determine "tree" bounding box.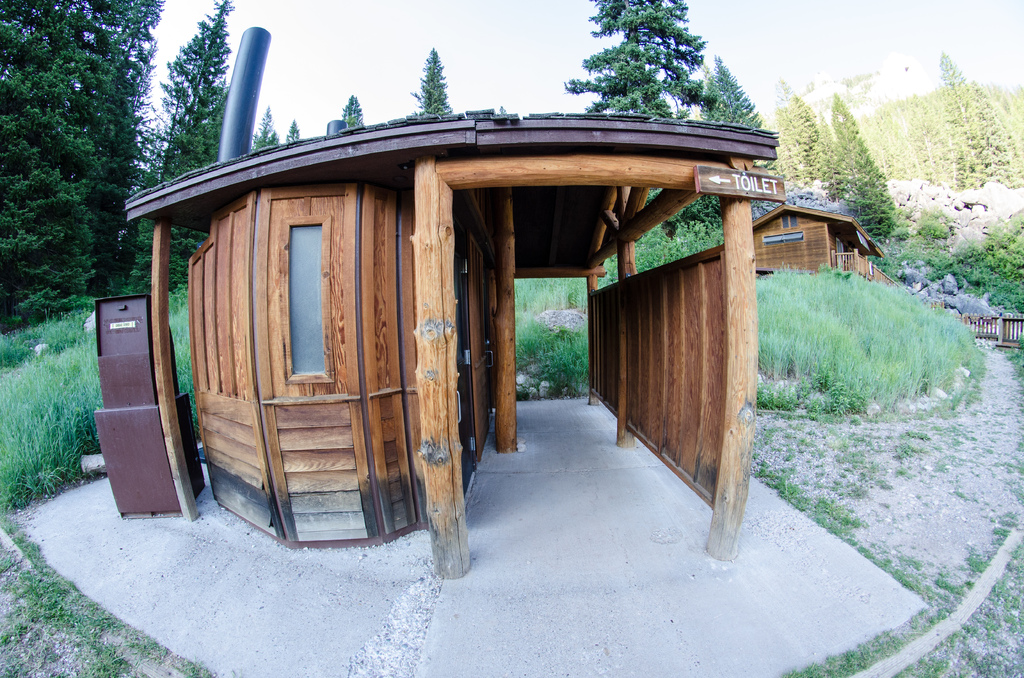
Determined: locate(339, 92, 366, 132).
